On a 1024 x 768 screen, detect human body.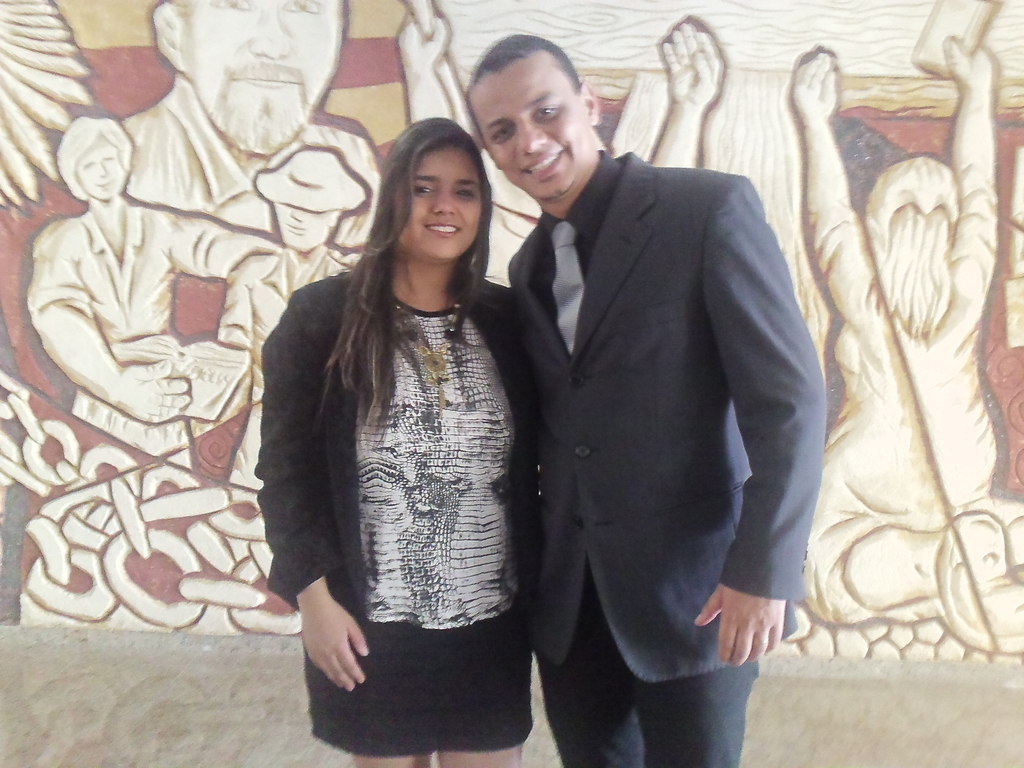
bbox=(465, 35, 833, 767).
